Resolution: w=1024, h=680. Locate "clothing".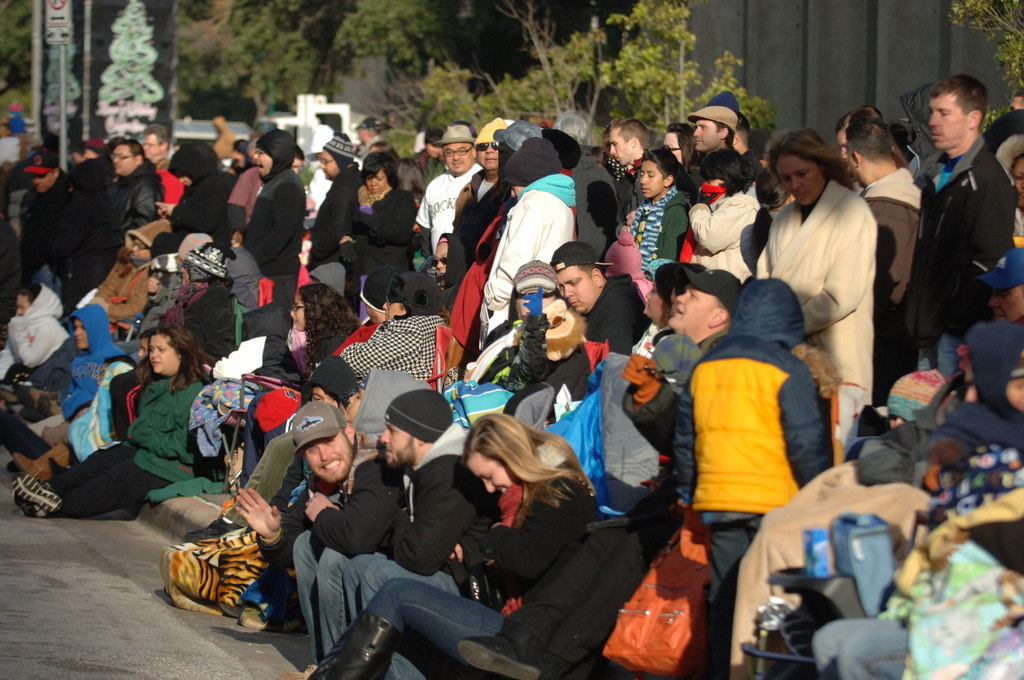
[246,382,303,467].
